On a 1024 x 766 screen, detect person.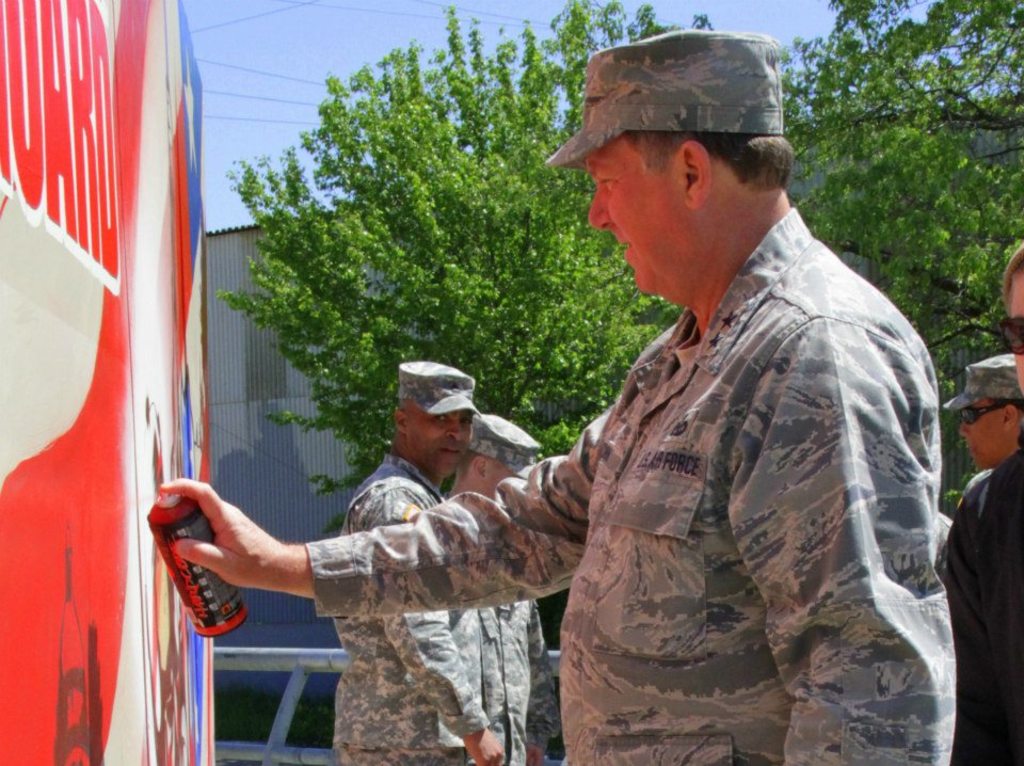
x1=450, y1=411, x2=563, y2=765.
